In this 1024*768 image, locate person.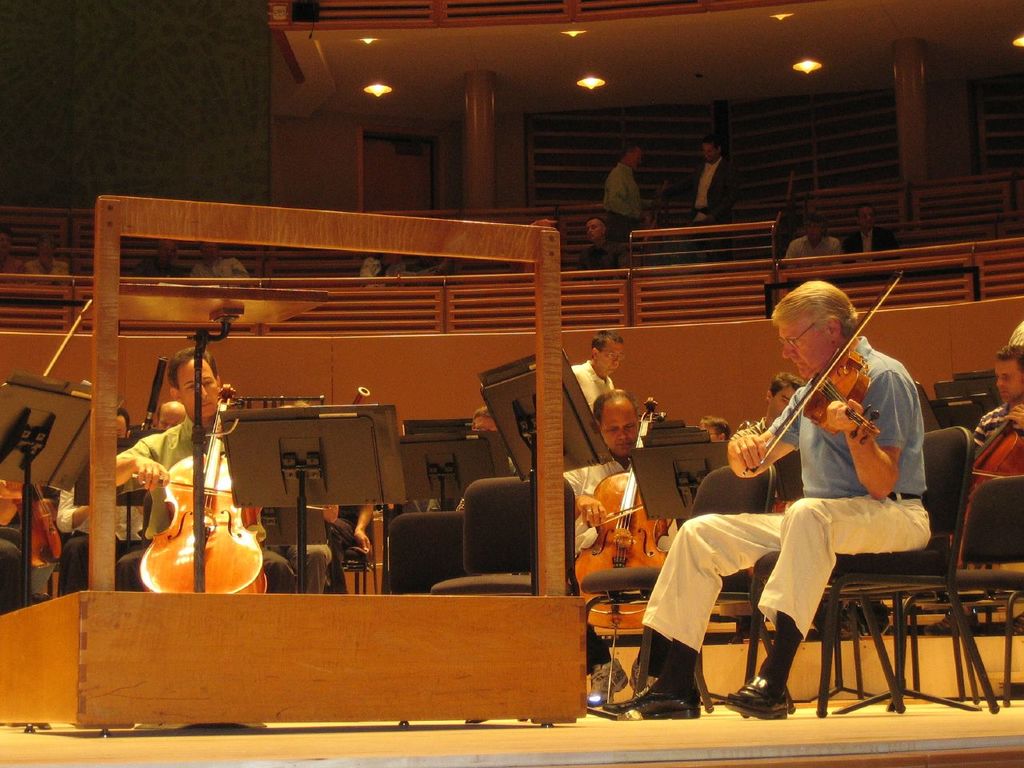
Bounding box: 584, 280, 932, 722.
